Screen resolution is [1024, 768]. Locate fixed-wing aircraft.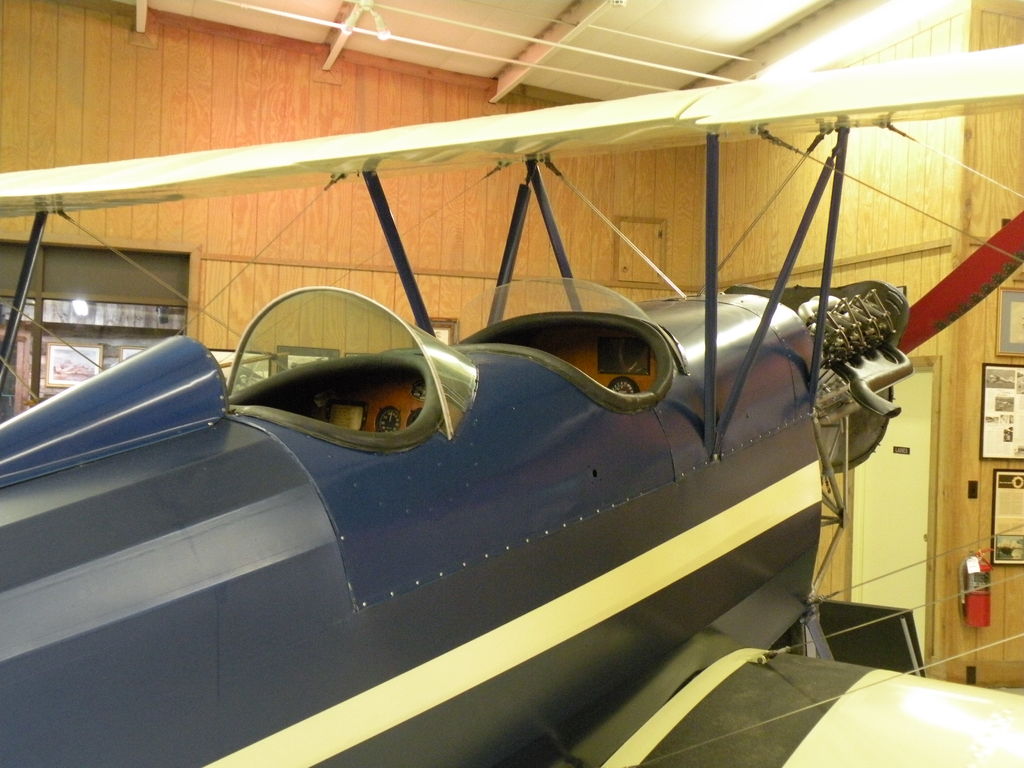
{"left": 0, "top": 38, "right": 1023, "bottom": 767}.
